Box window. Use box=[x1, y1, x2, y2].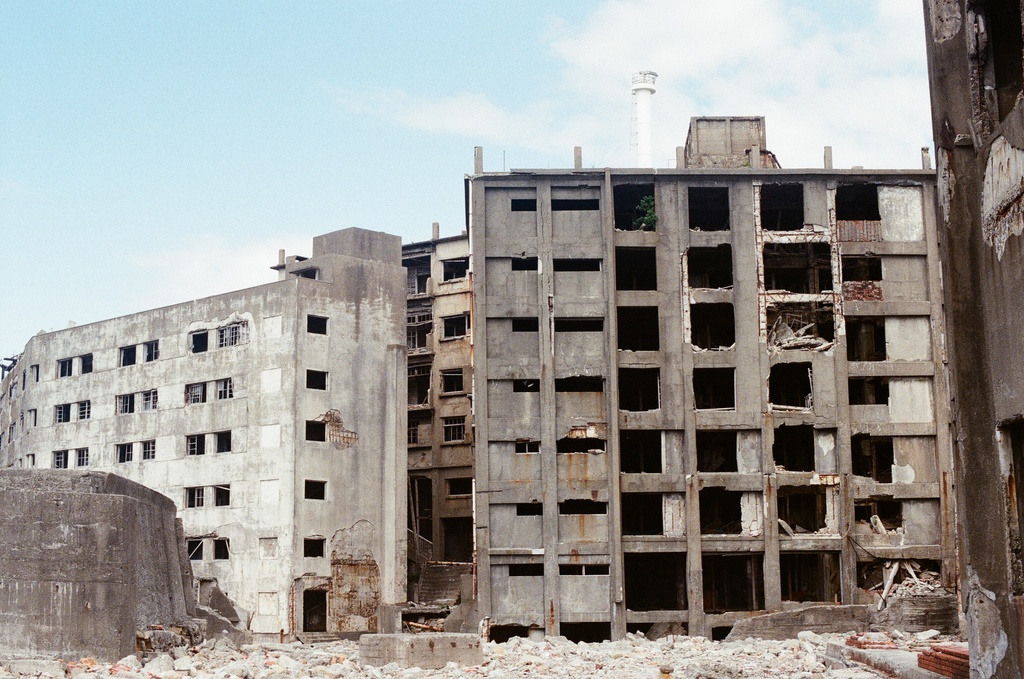
box=[192, 332, 211, 356].
